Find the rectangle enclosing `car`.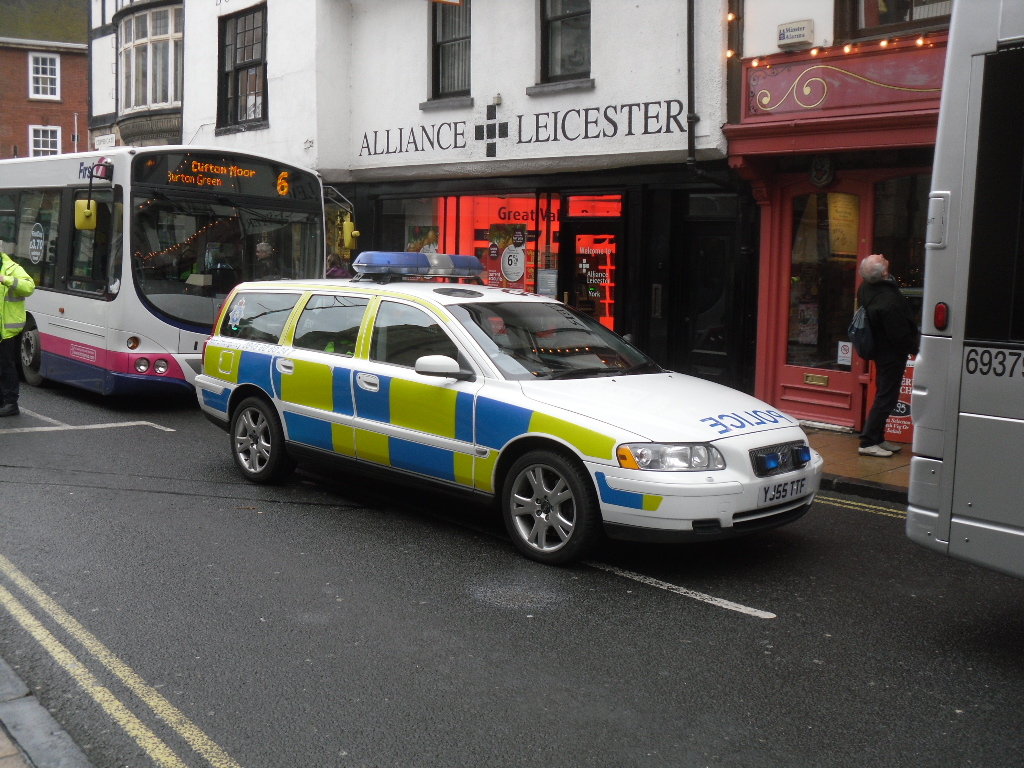
bbox(191, 243, 827, 577).
